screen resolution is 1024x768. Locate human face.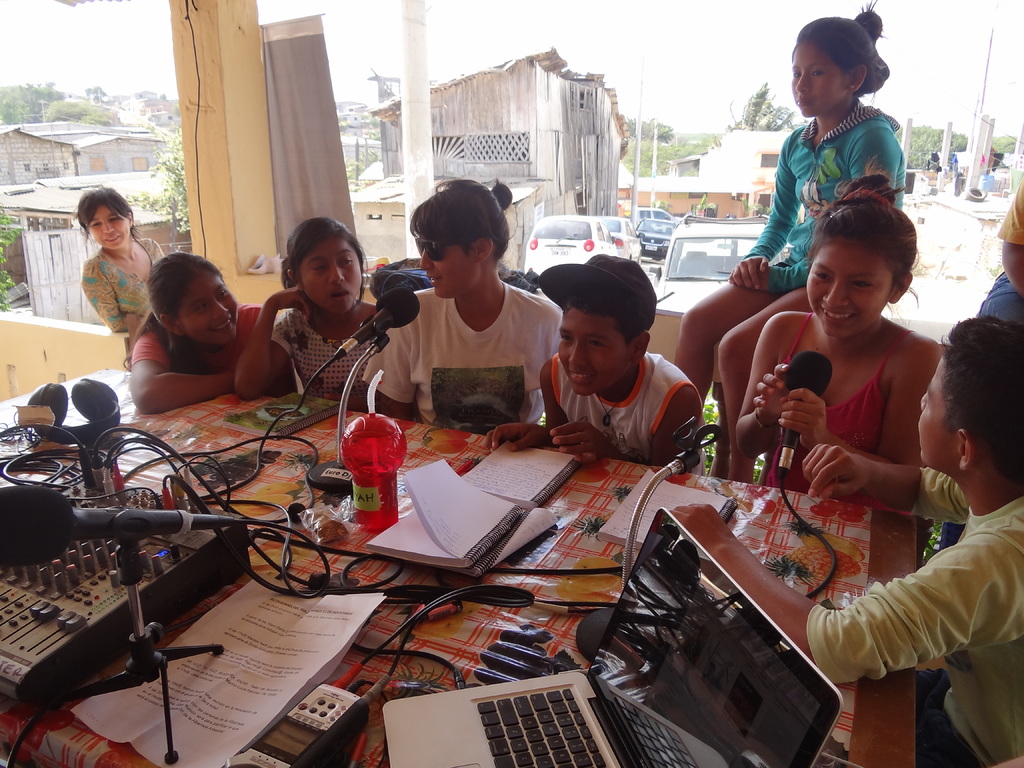
561/312/630/393.
